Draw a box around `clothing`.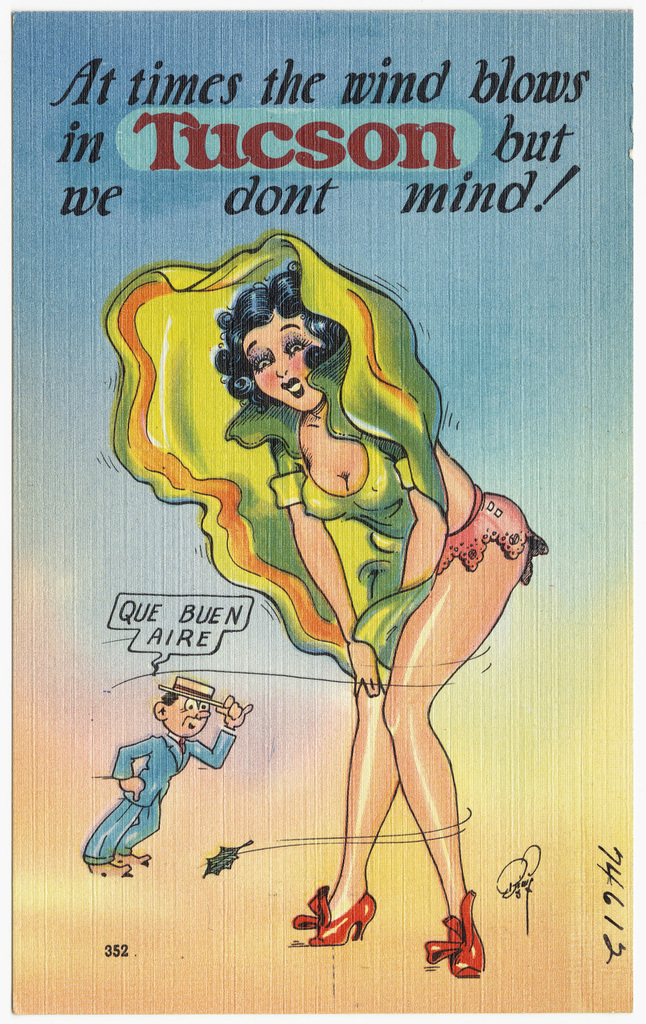
x1=87, y1=707, x2=214, y2=872.
